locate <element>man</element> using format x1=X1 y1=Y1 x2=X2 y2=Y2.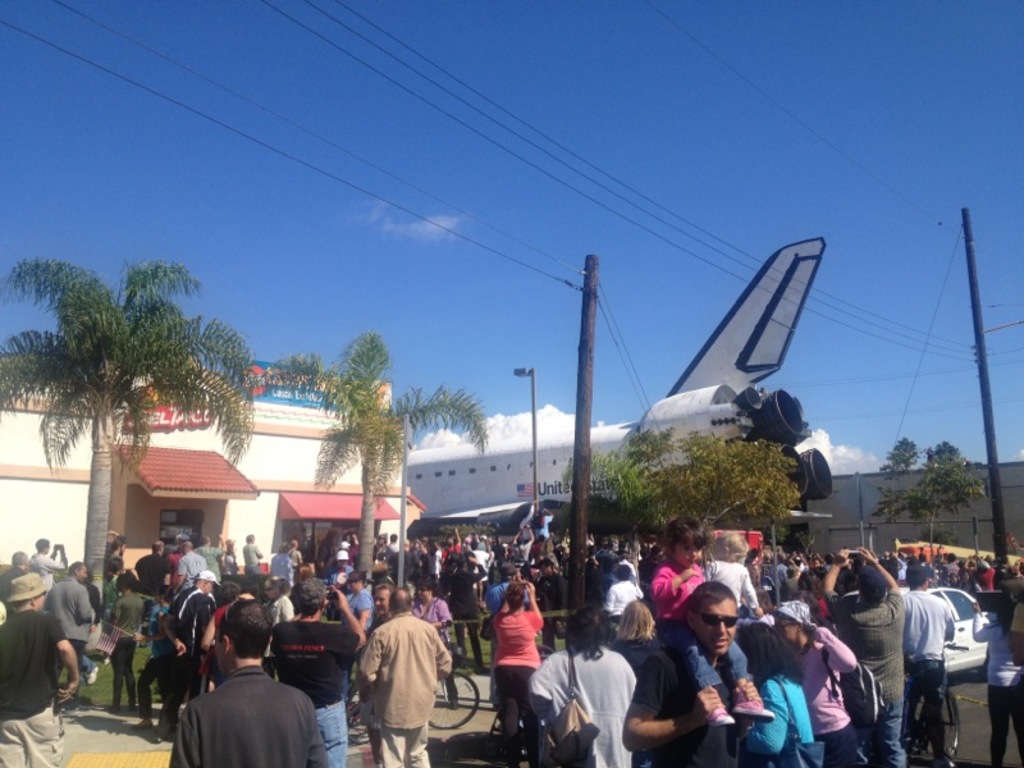
x1=628 y1=590 x2=769 y2=767.
